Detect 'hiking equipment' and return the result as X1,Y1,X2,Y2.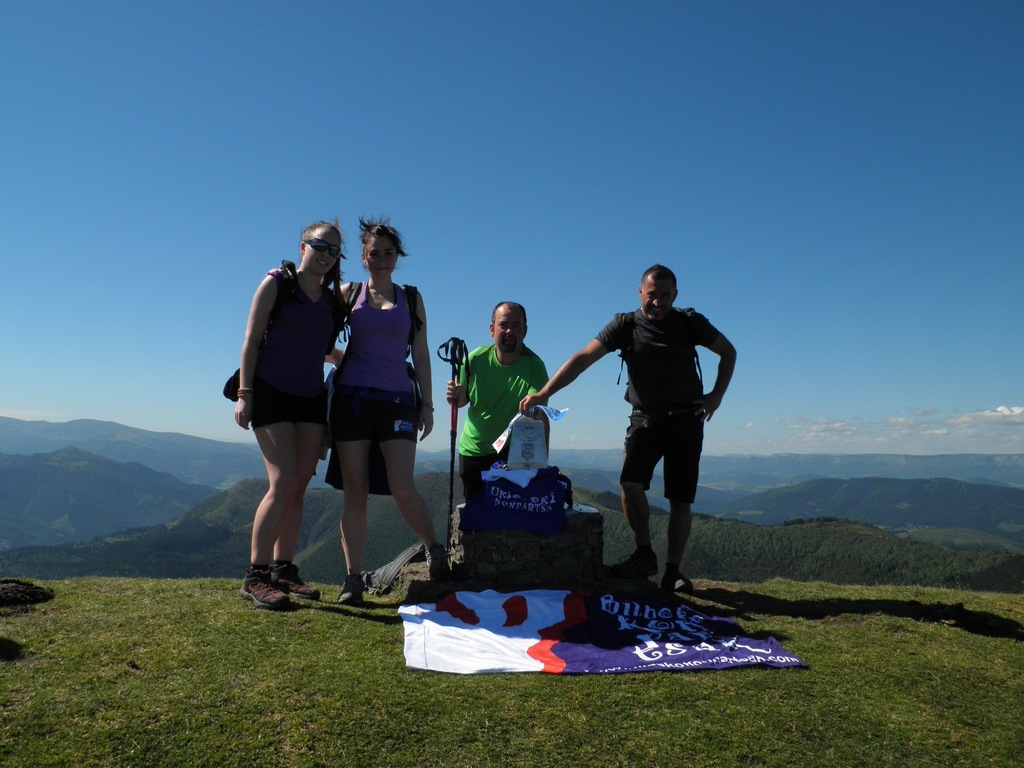
239,570,294,609.
